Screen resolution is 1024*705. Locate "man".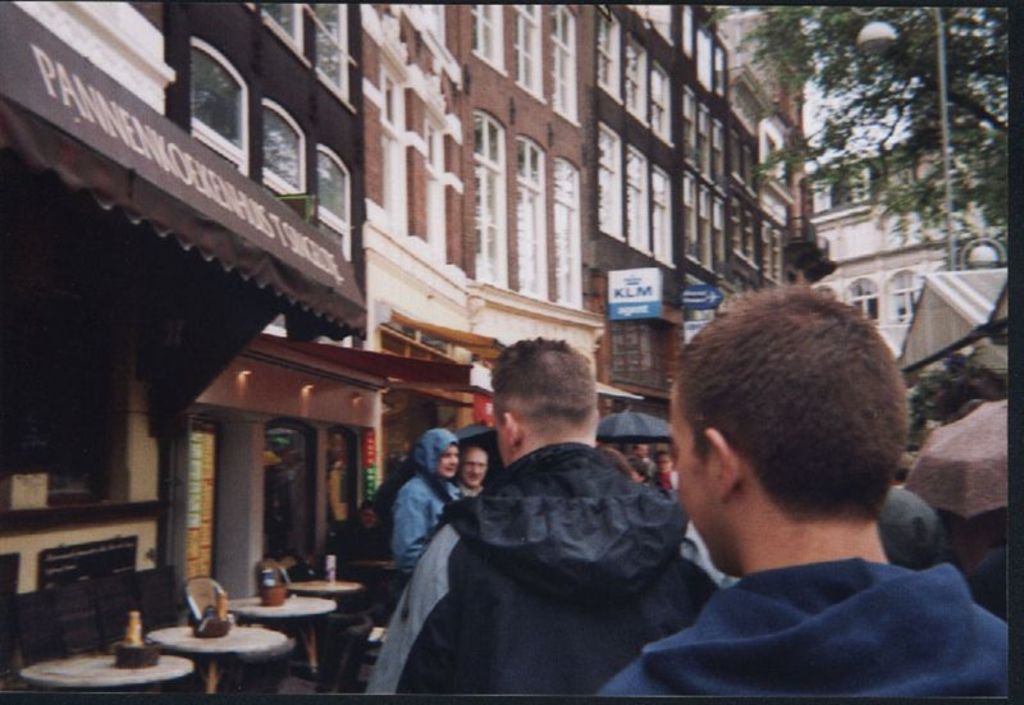
bbox(591, 289, 1014, 704).
